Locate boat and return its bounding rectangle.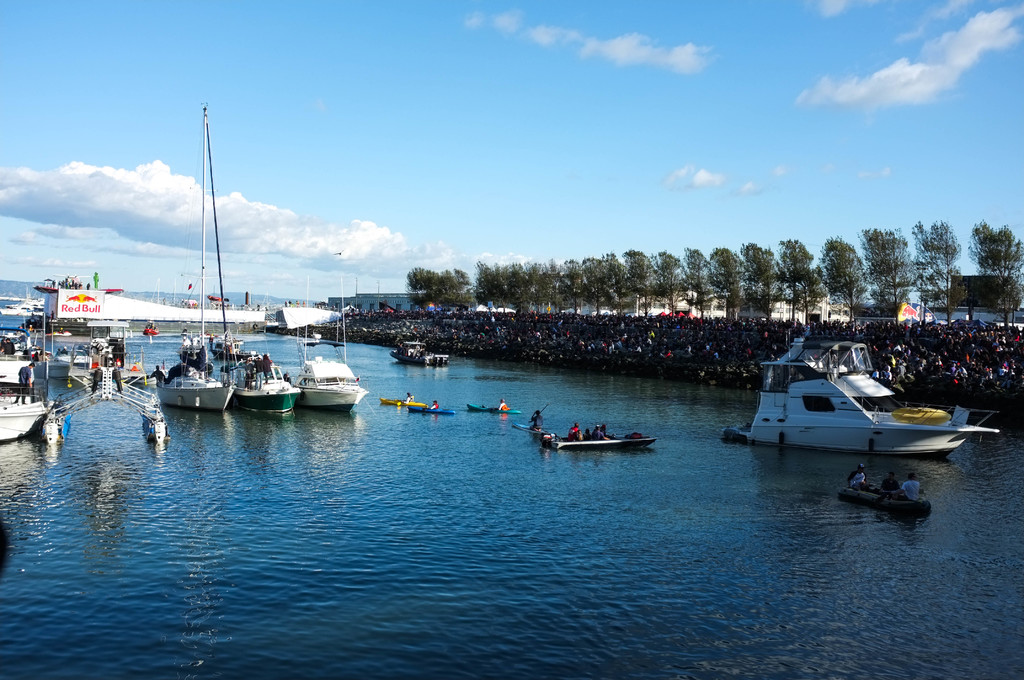
<box>157,113,238,415</box>.
